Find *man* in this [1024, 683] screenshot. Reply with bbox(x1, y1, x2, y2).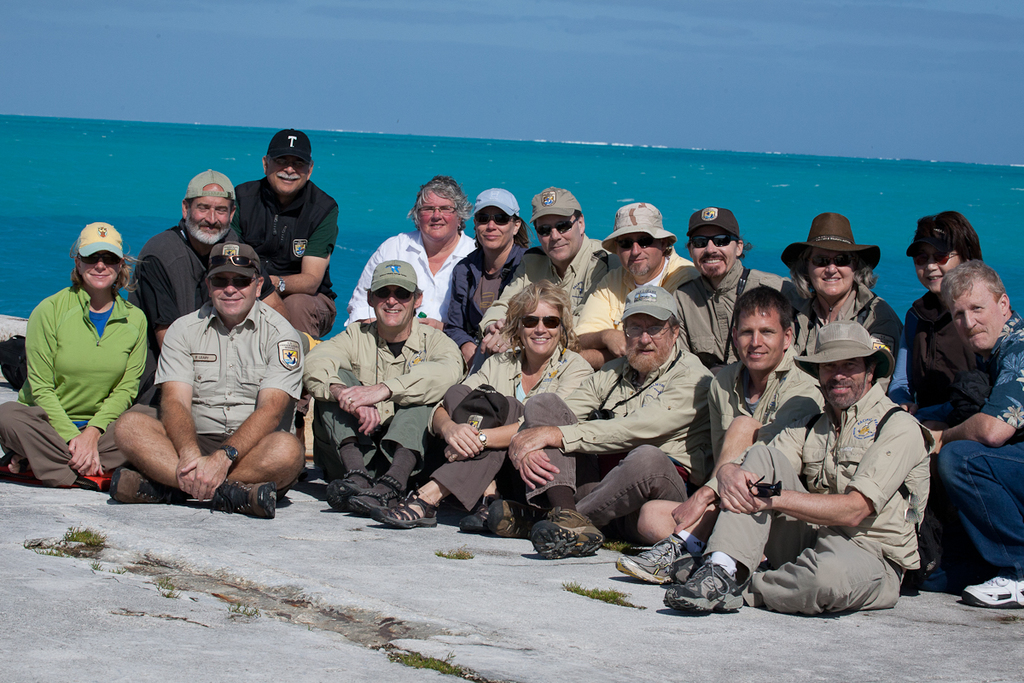
bbox(600, 283, 826, 587).
